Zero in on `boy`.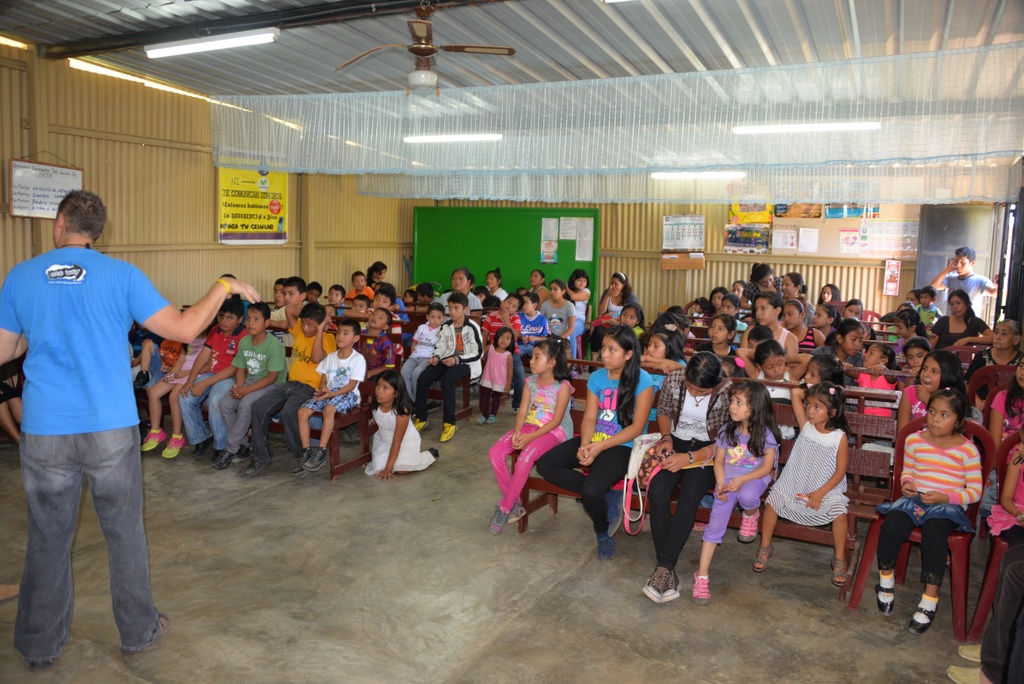
Zeroed in: box=[416, 295, 484, 444].
